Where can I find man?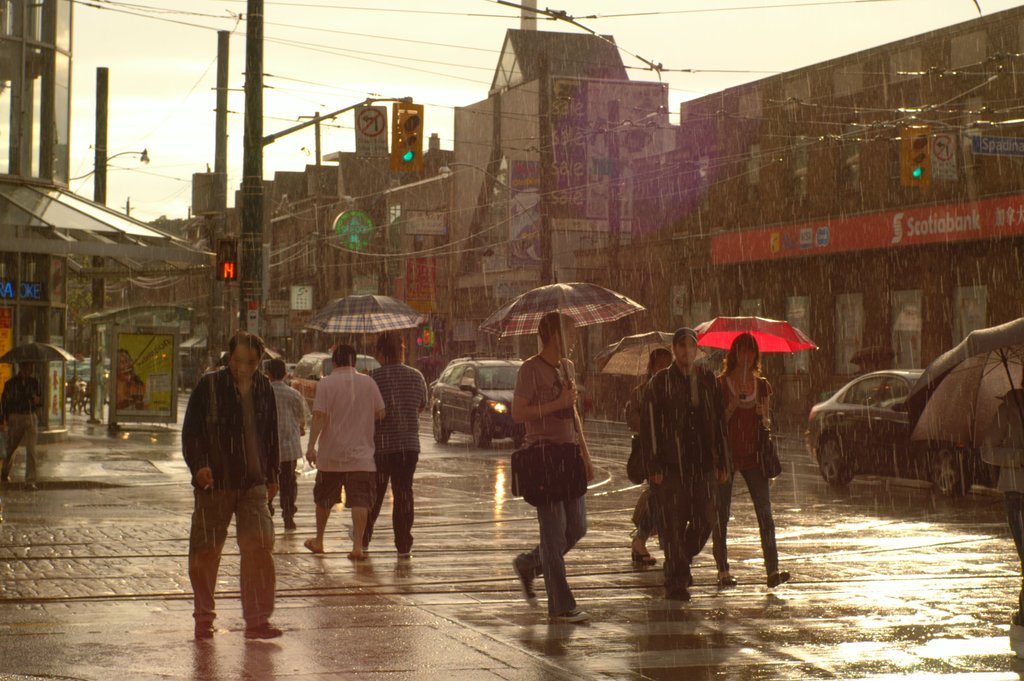
You can find it at 378/332/422/557.
